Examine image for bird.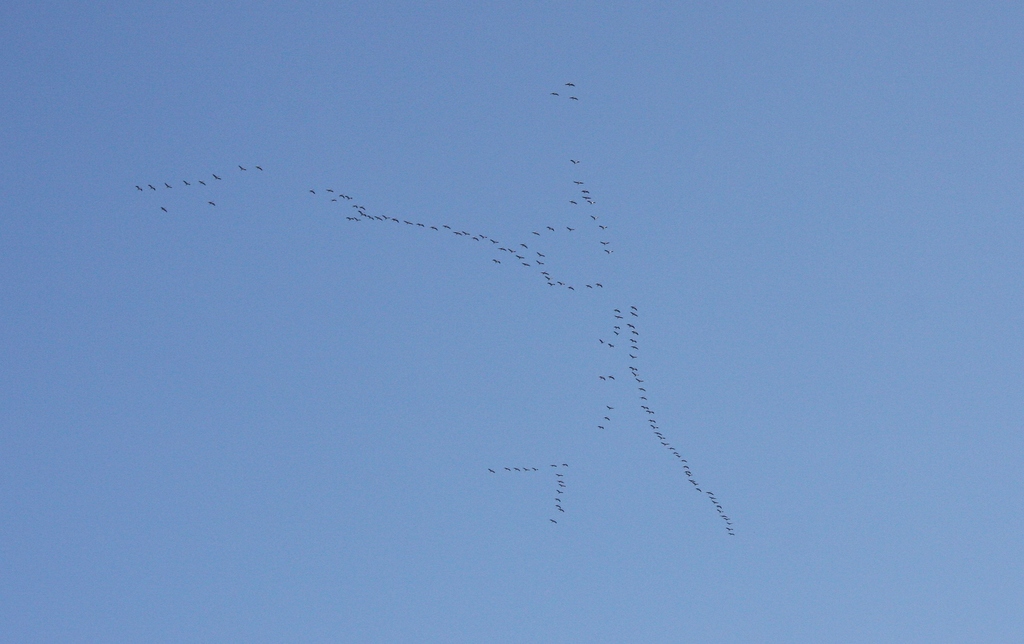
Examination result: region(565, 80, 576, 88).
